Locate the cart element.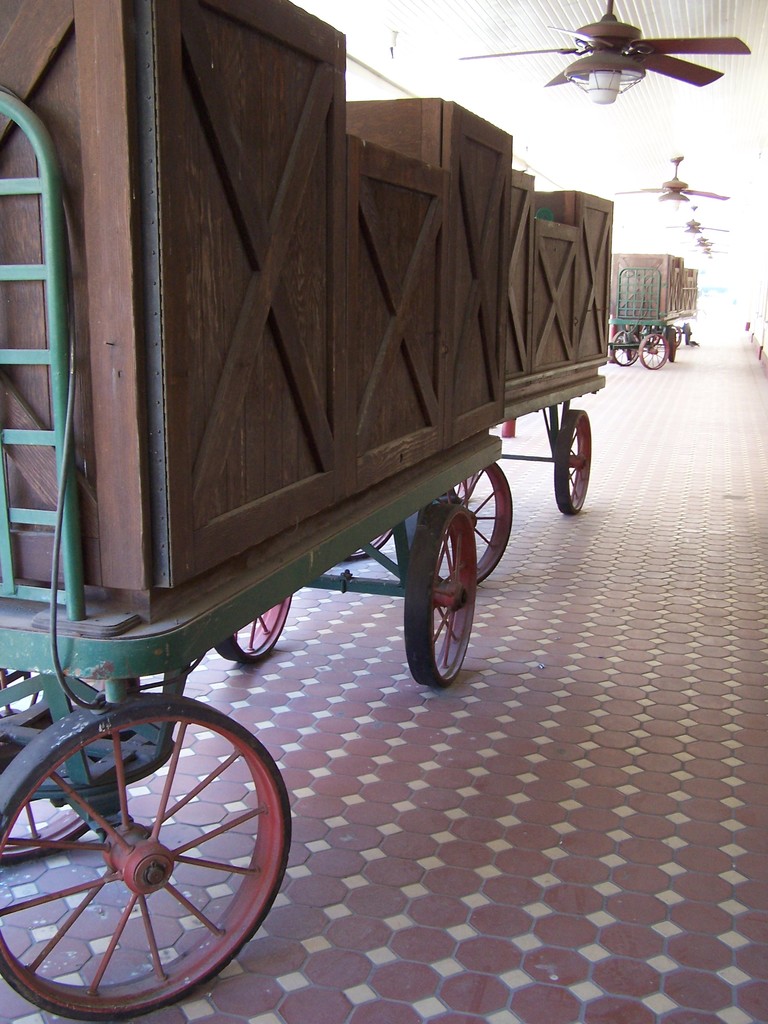
Element bbox: bbox(672, 309, 698, 343).
